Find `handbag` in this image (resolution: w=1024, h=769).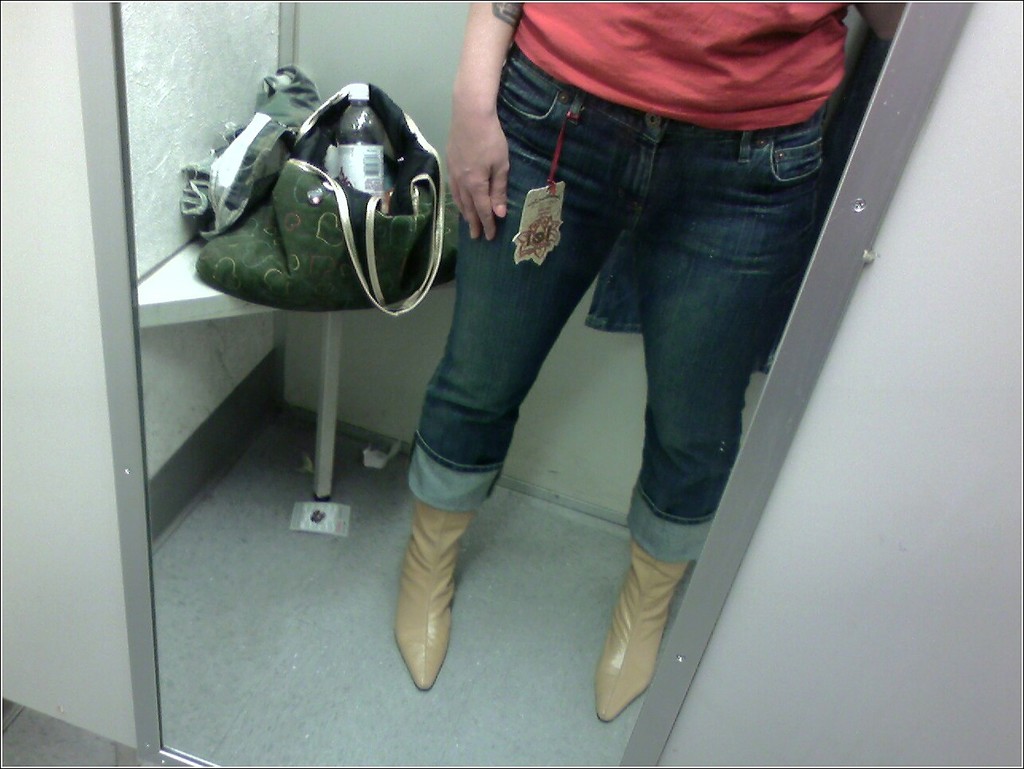
(left=190, top=80, right=463, bottom=321).
